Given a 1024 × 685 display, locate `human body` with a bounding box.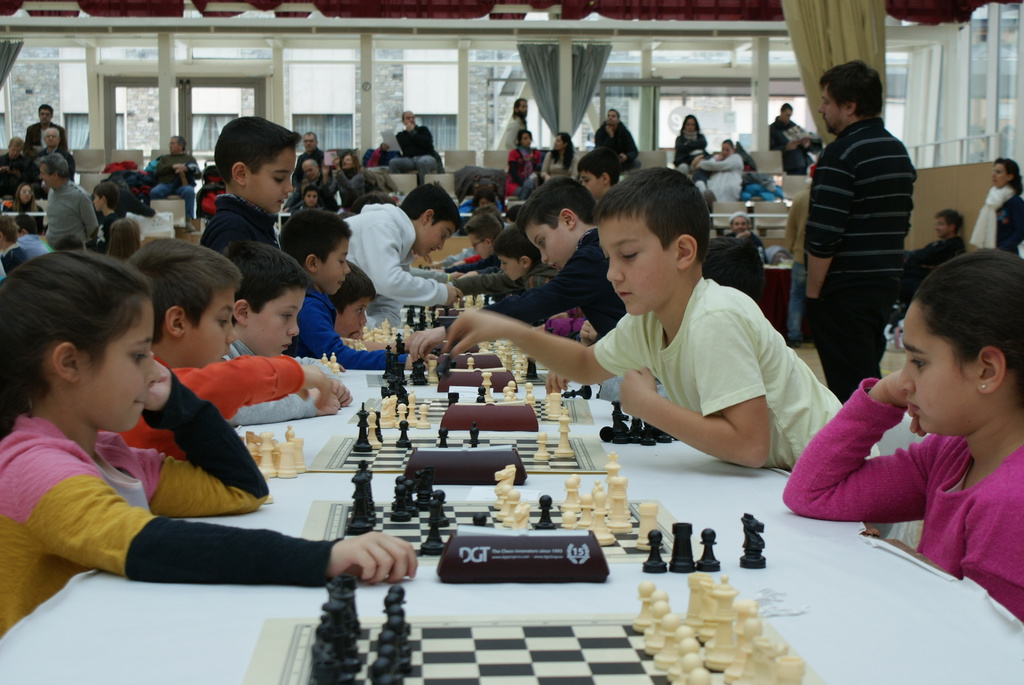
Located: bbox=(596, 119, 641, 170).
